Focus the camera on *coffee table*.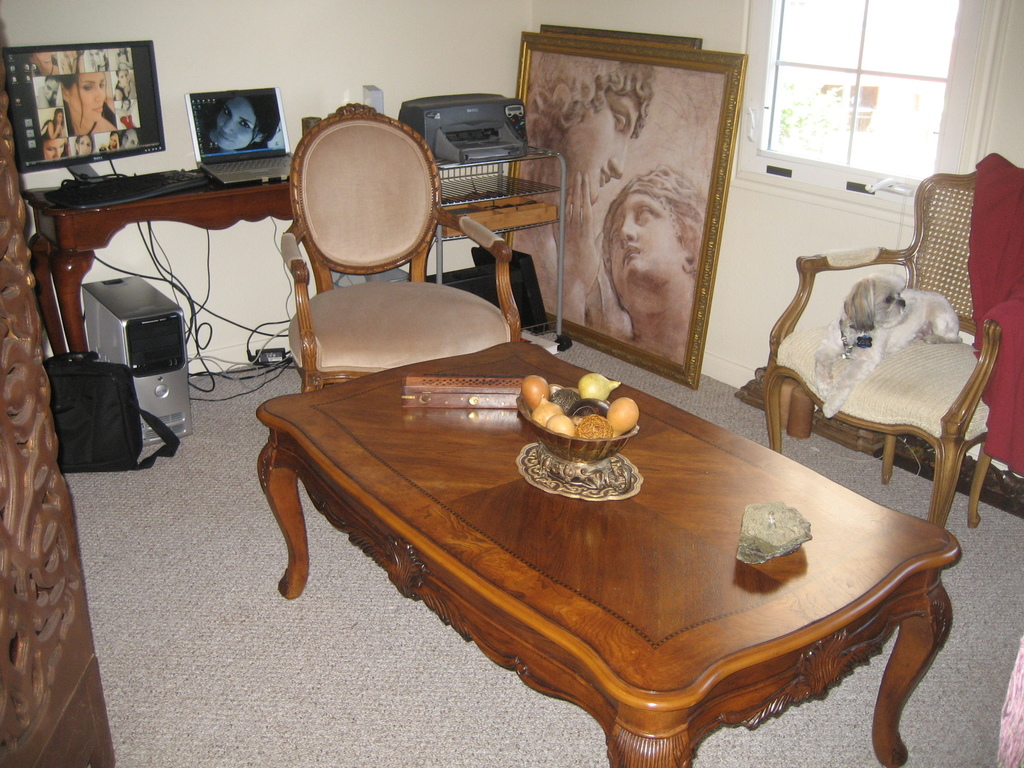
Focus region: box=[19, 145, 329, 361].
